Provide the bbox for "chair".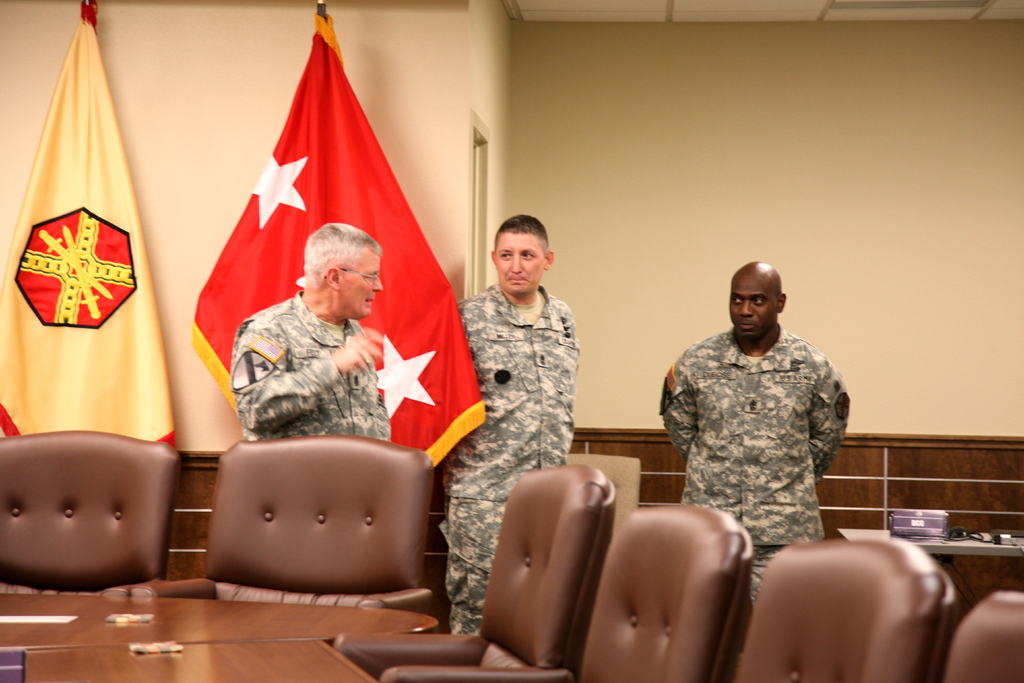
[943,592,1023,682].
